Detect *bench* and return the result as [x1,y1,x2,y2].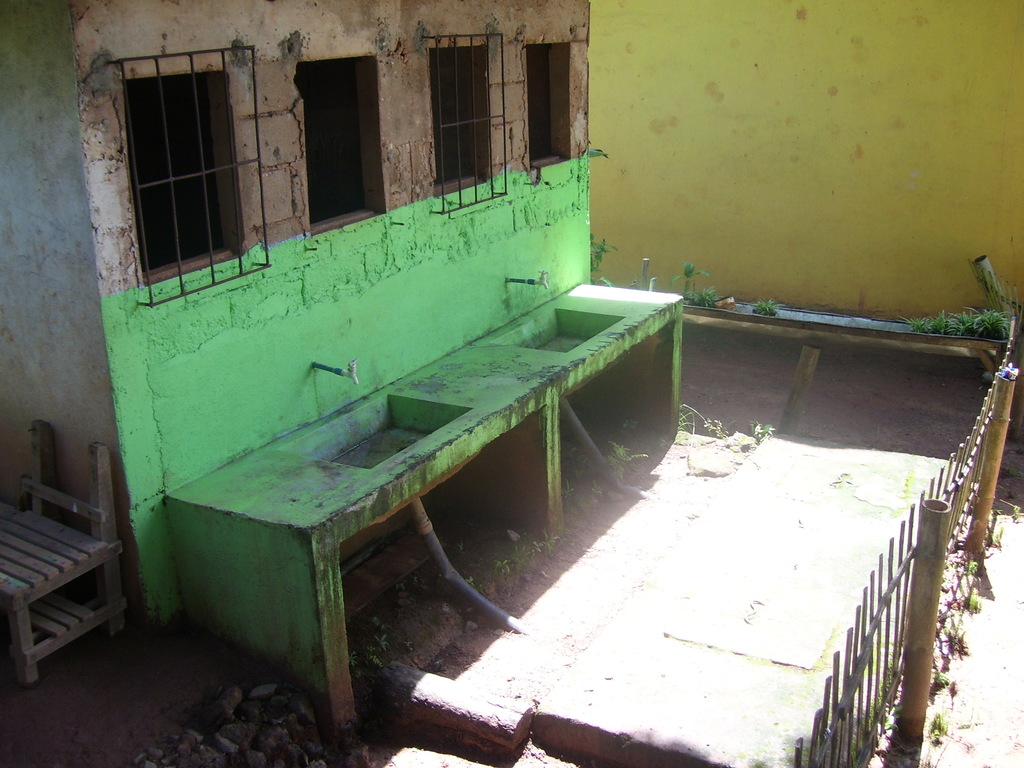
[0,417,133,693].
